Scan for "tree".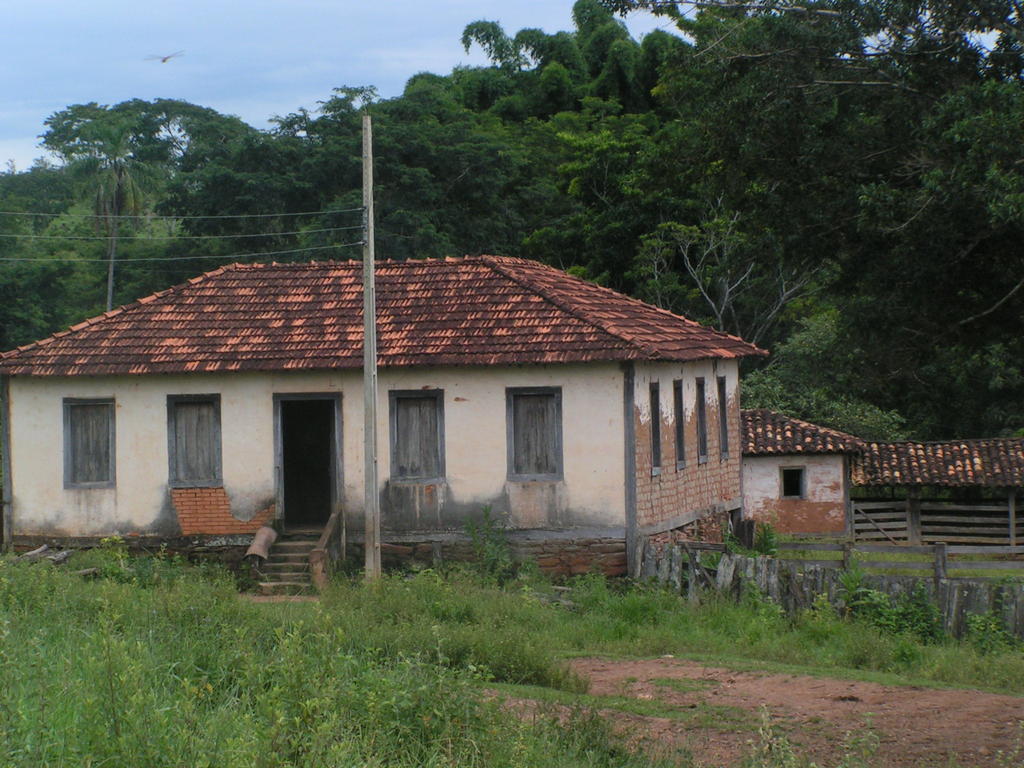
Scan result: (left=757, top=63, right=1014, bottom=469).
